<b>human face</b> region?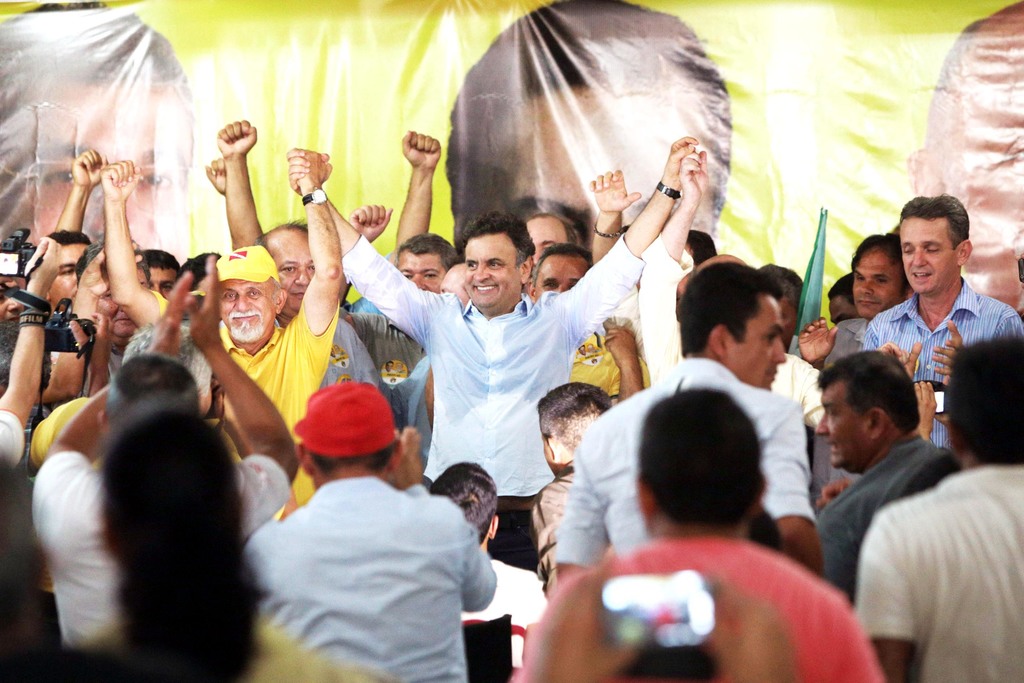
[732,293,788,391]
